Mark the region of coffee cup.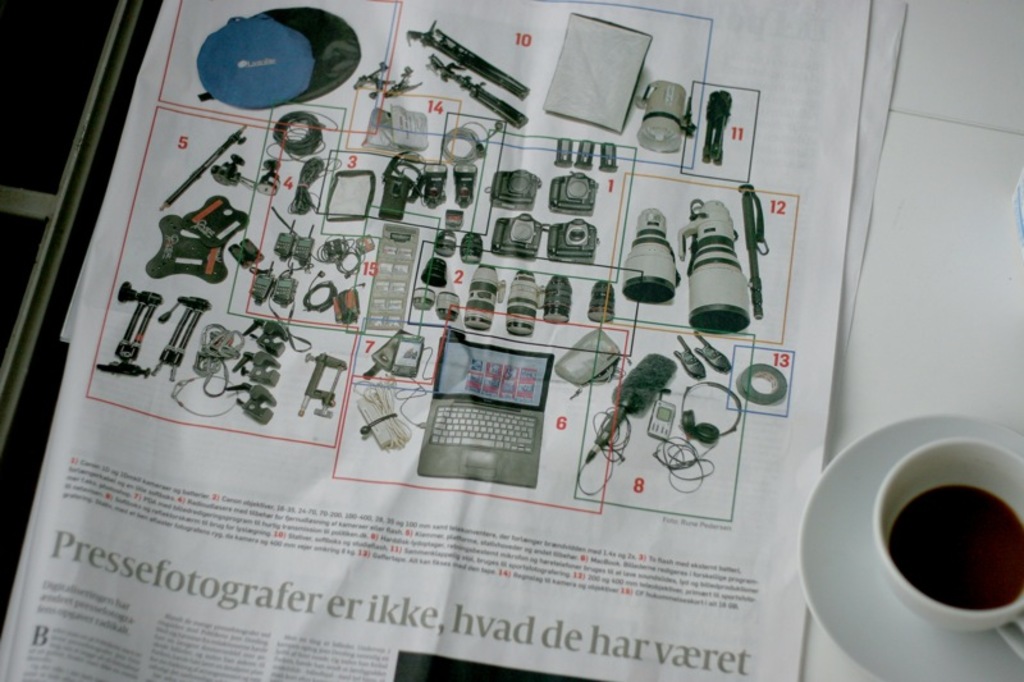
Region: Rect(874, 438, 1023, 654).
